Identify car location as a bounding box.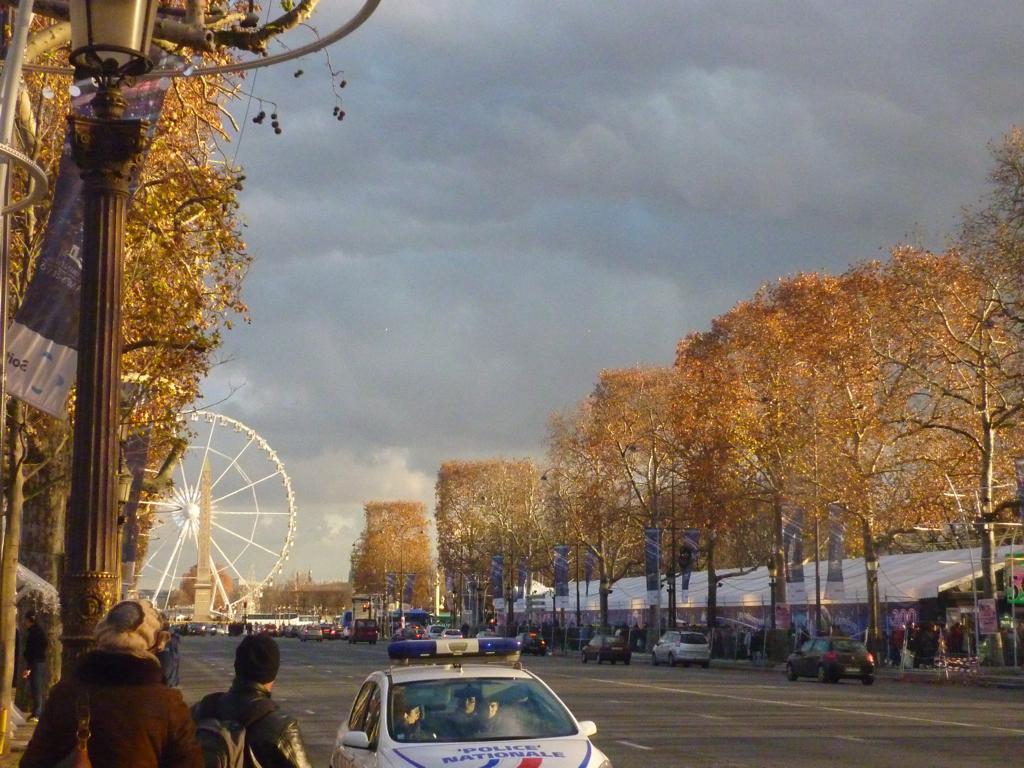
bbox=(649, 629, 710, 657).
